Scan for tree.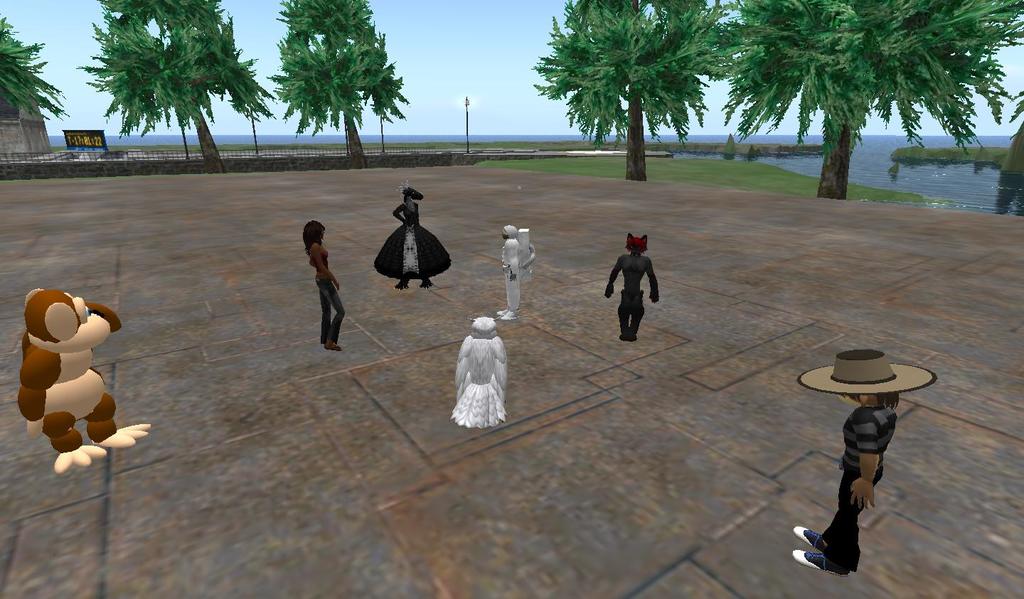
Scan result: l=533, t=0, r=727, b=181.
